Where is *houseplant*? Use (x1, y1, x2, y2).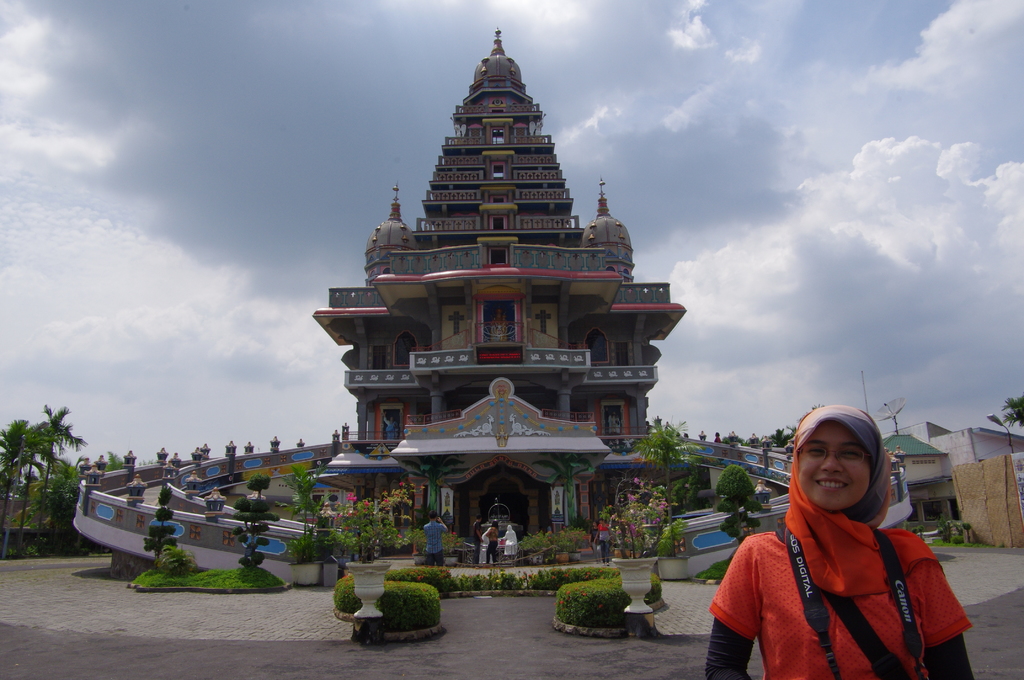
(438, 523, 470, 571).
